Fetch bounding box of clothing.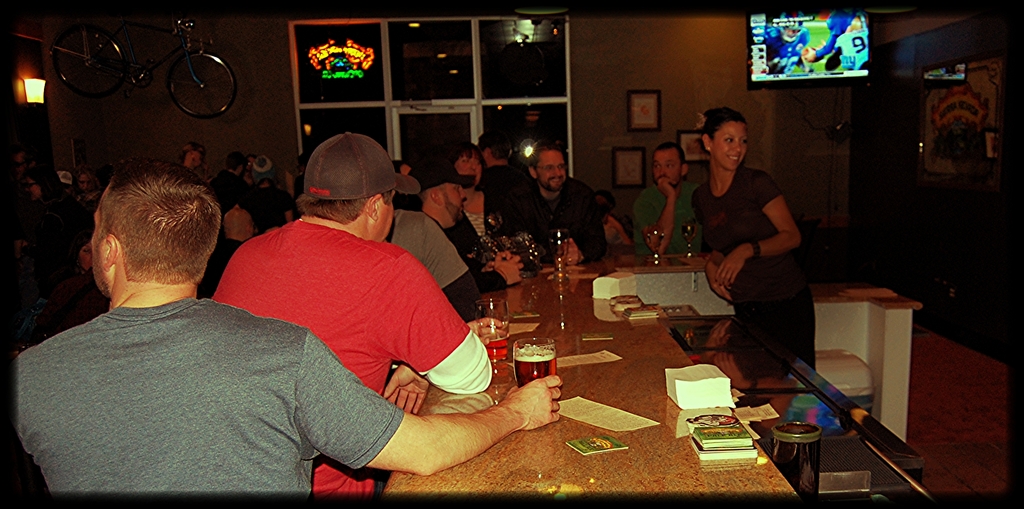
Bbox: (204, 164, 258, 220).
